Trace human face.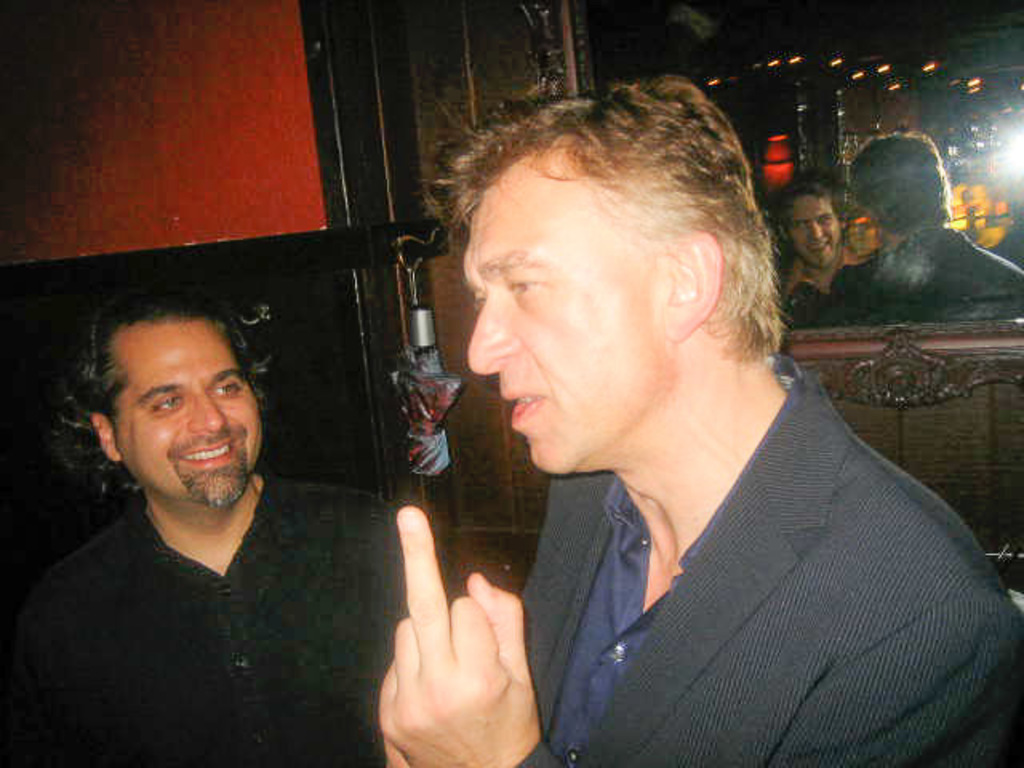
Traced to l=470, t=155, r=677, b=486.
